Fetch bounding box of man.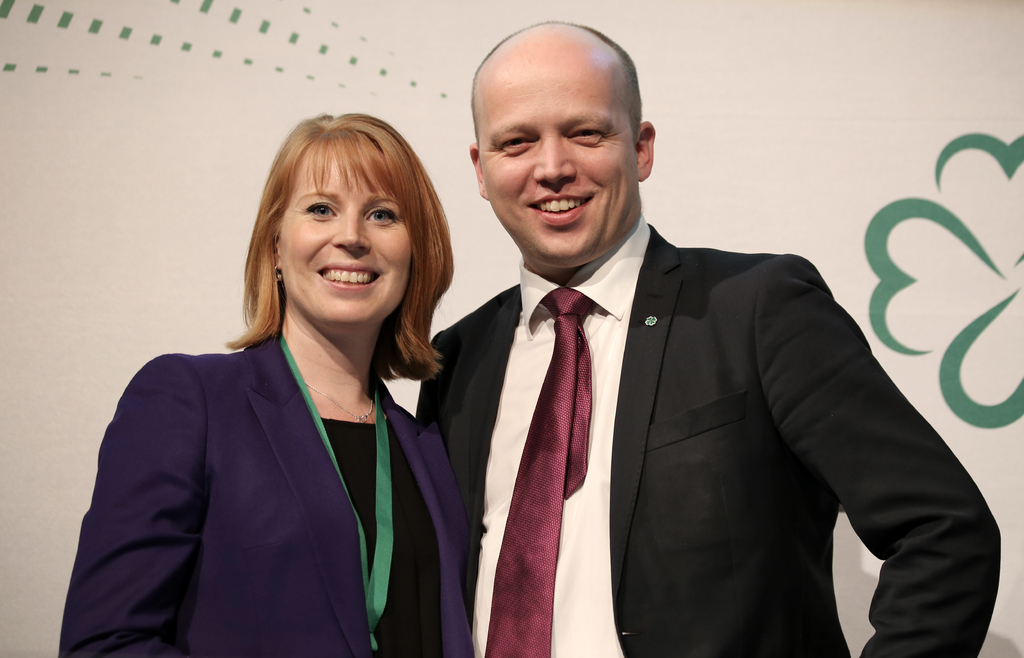
Bbox: <bbox>404, 56, 957, 647</bbox>.
